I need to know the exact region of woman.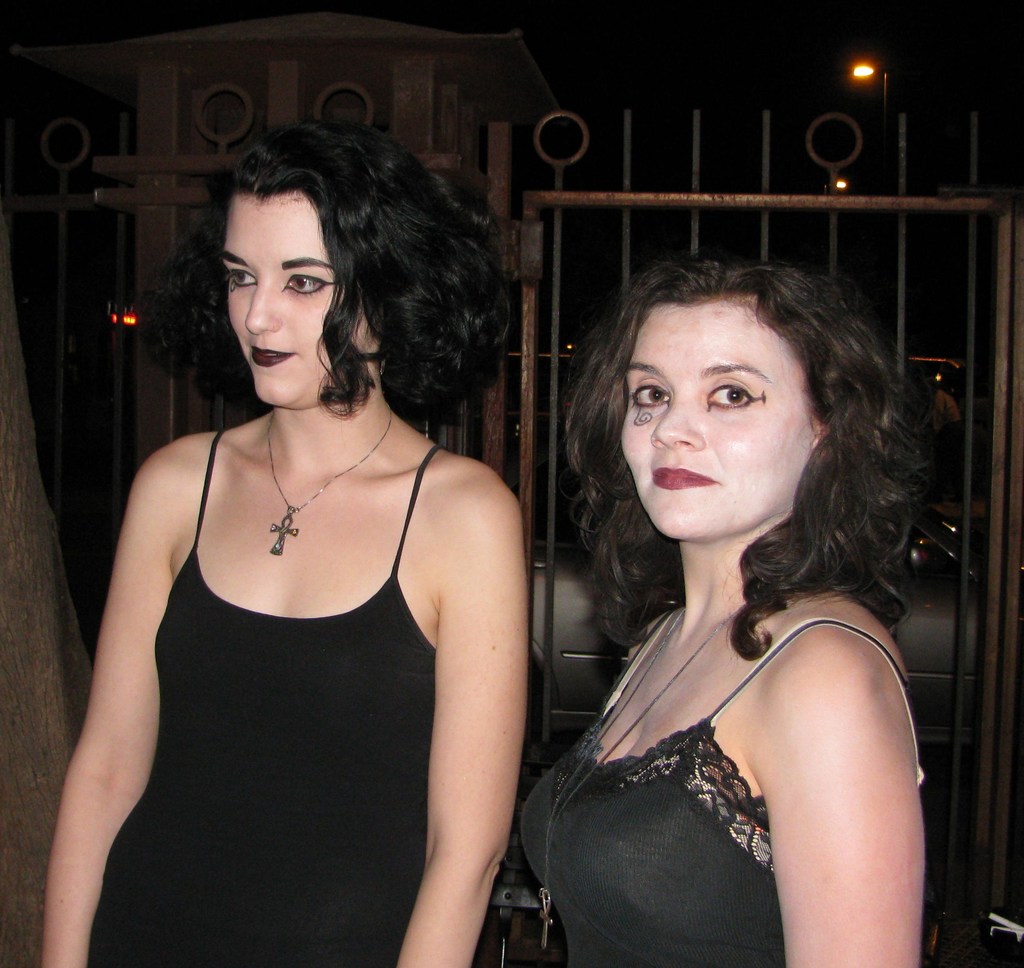
Region: 53,136,543,963.
